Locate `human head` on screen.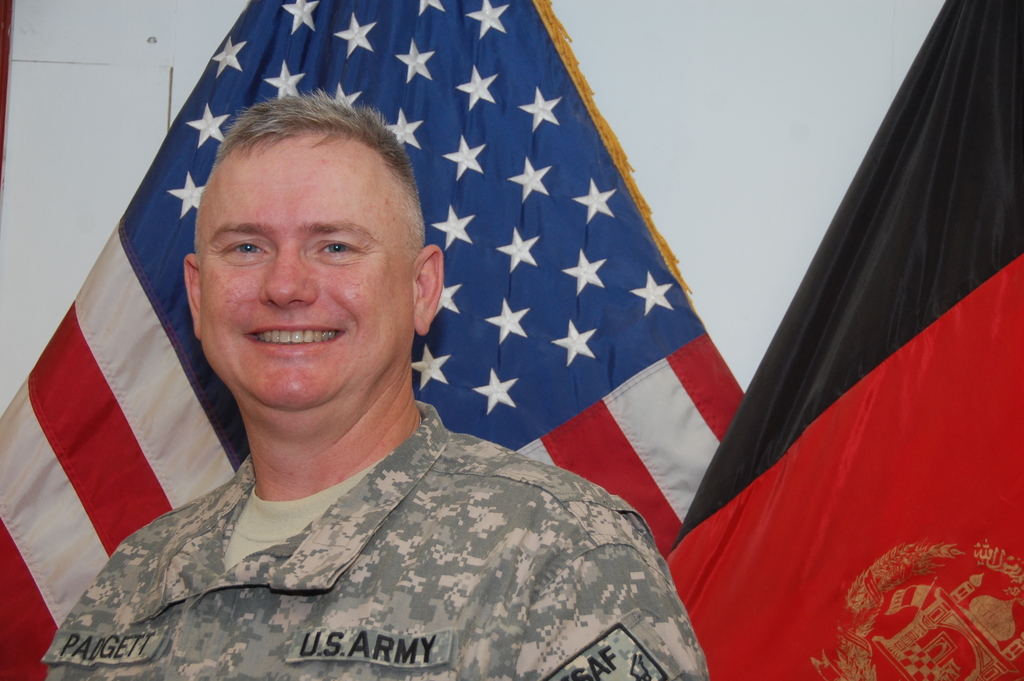
On screen at <region>182, 71, 433, 376</region>.
